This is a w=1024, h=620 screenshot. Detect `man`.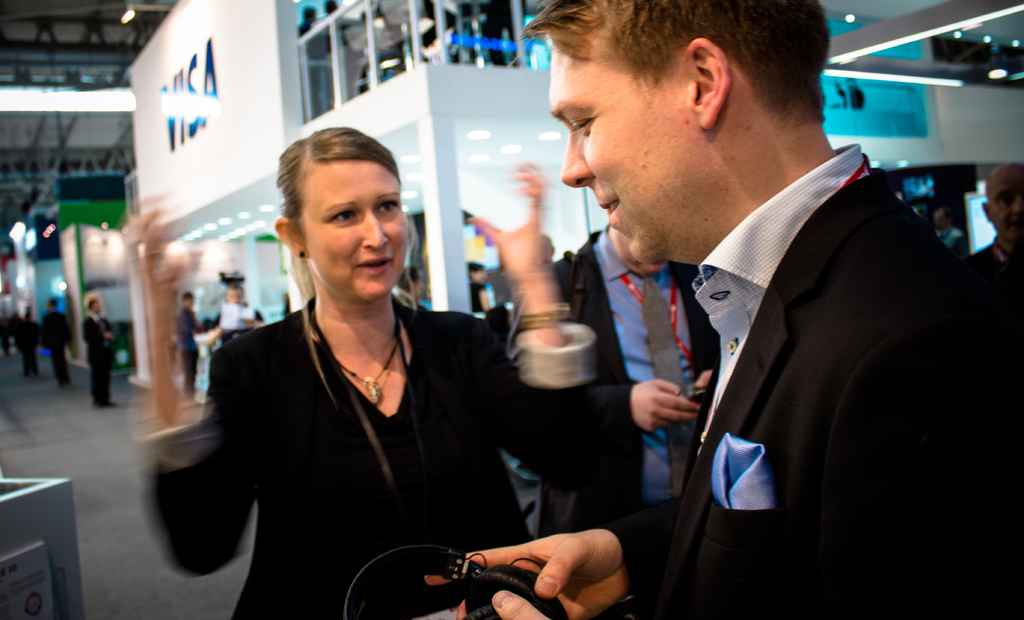
[x1=77, y1=294, x2=124, y2=420].
